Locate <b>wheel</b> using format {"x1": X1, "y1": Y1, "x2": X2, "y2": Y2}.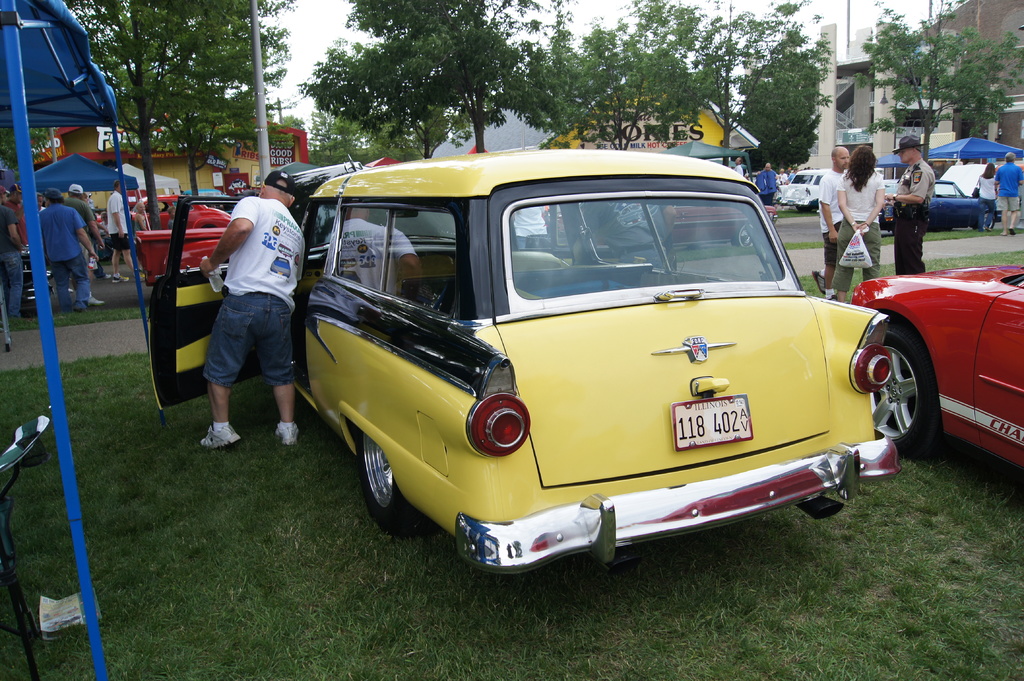
{"x1": 870, "y1": 325, "x2": 939, "y2": 453}.
